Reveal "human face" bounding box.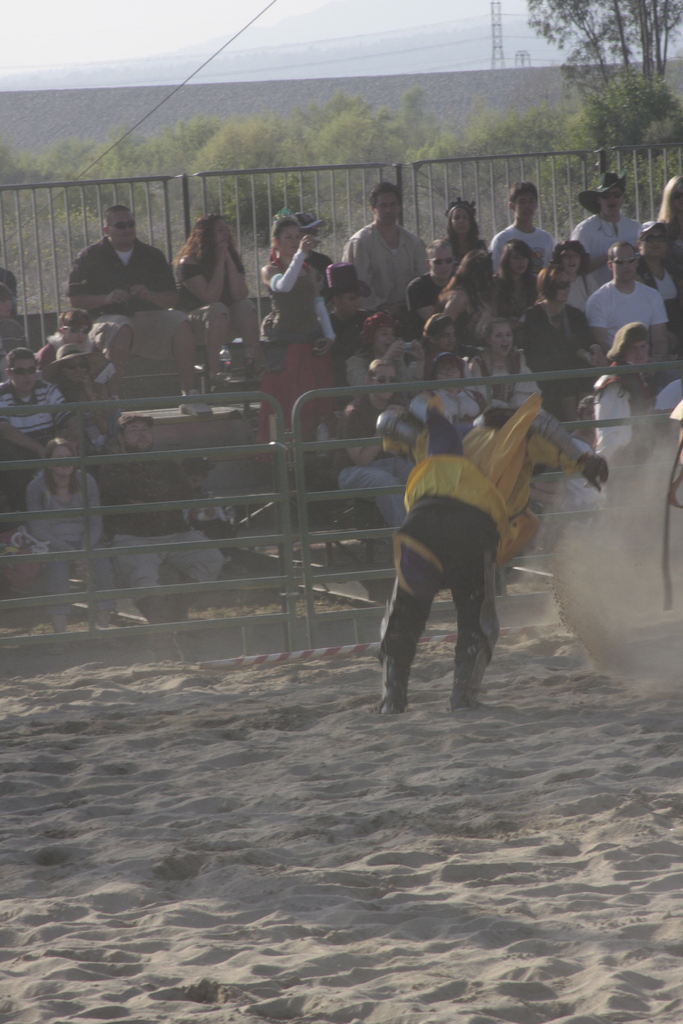
Revealed: <box>432,359,459,391</box>.
